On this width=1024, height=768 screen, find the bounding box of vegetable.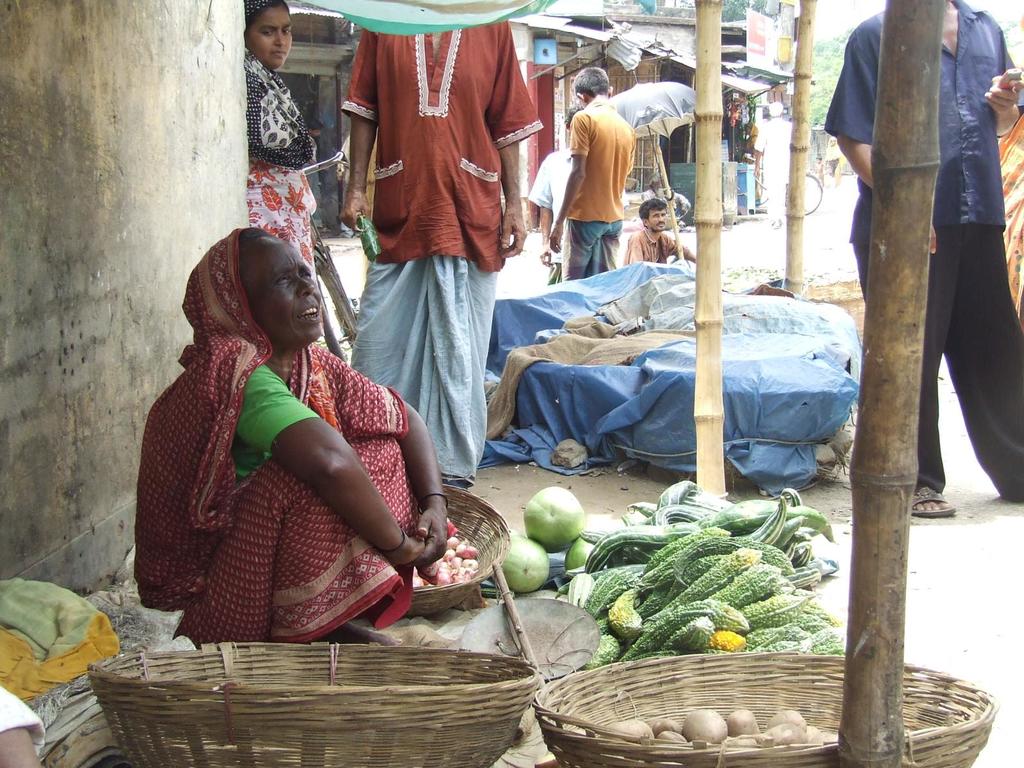
Bounding box: [left=525, top=486, right=588, bottom=555].
